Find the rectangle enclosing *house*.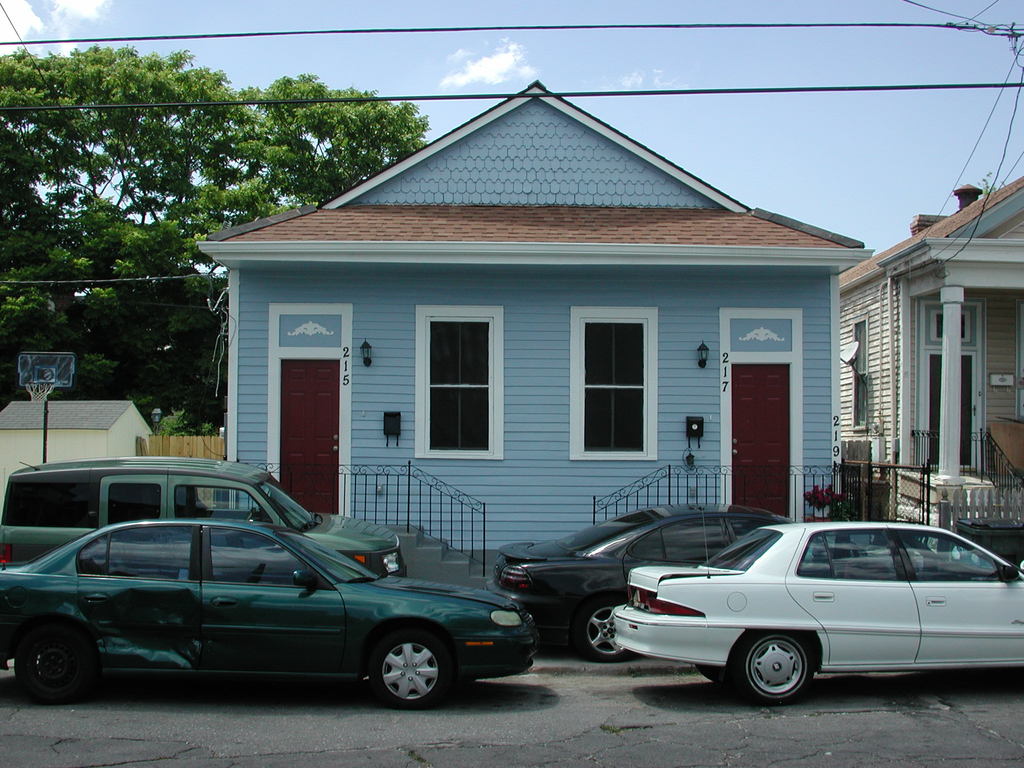
BBox(0, 348, 158, 502).
